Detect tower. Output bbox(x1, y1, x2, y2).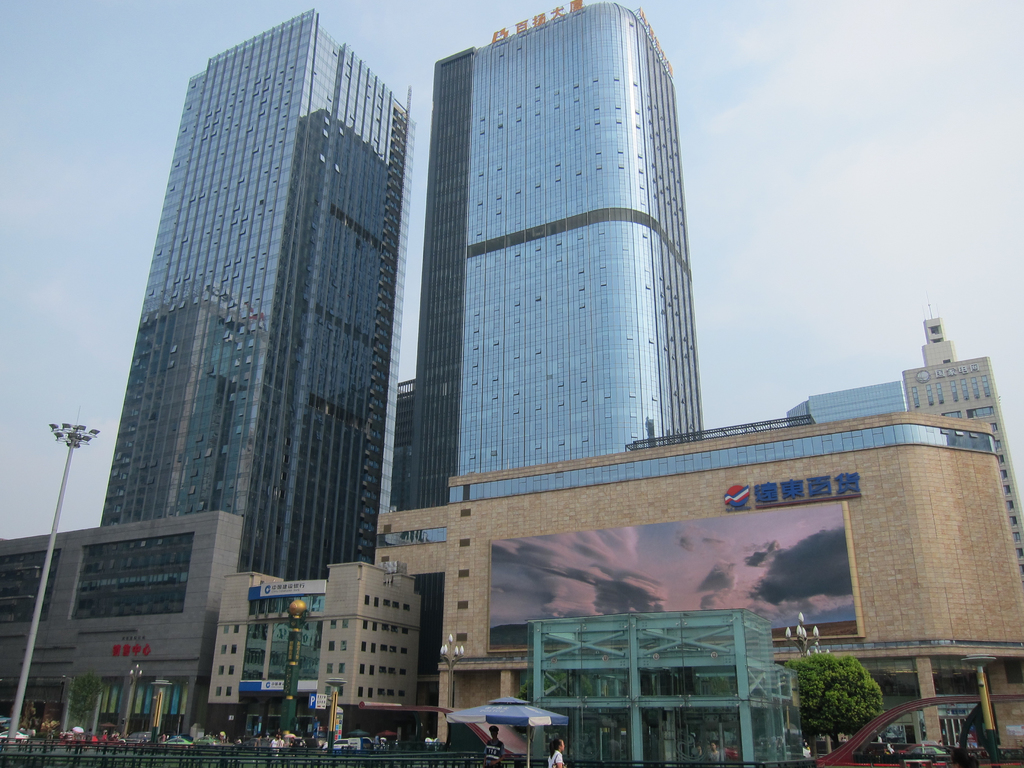
bbox(406, 1, 702, 543).
